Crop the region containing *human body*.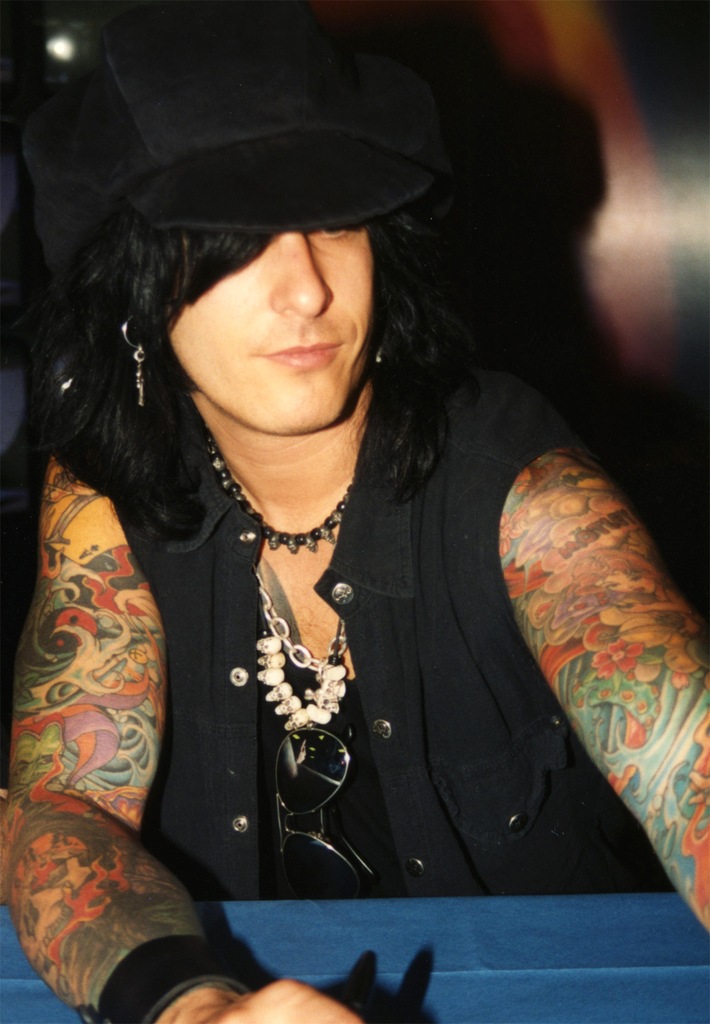
Crop region: (left=43, top=125, right=614, bottom=1003).
